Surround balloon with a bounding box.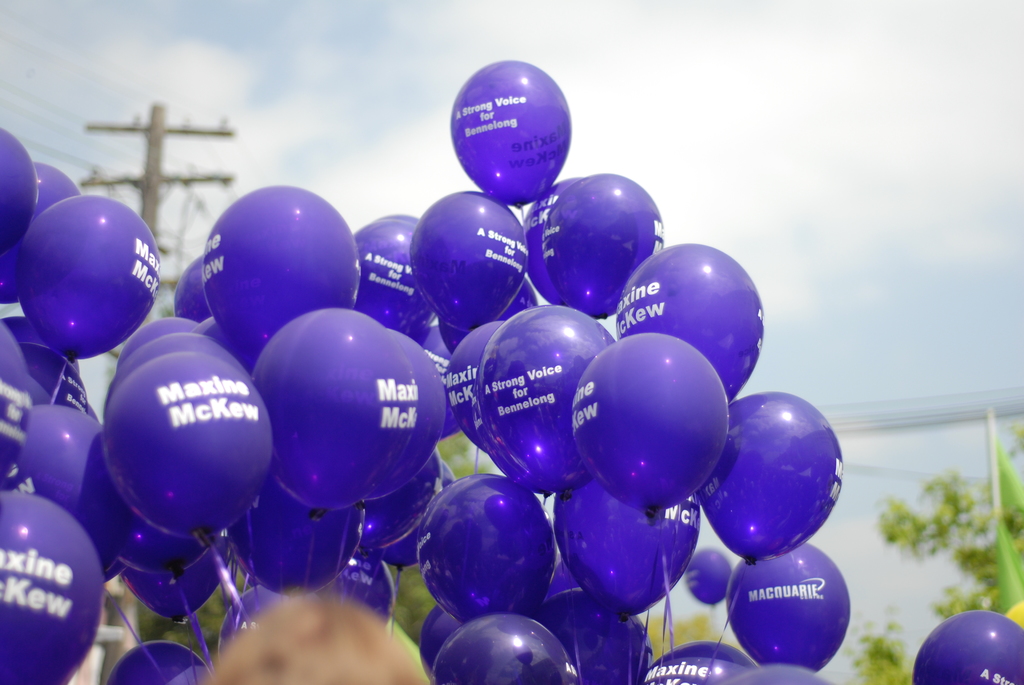
pyautogui.locateOnScreen(383, 462, 473, 571).
